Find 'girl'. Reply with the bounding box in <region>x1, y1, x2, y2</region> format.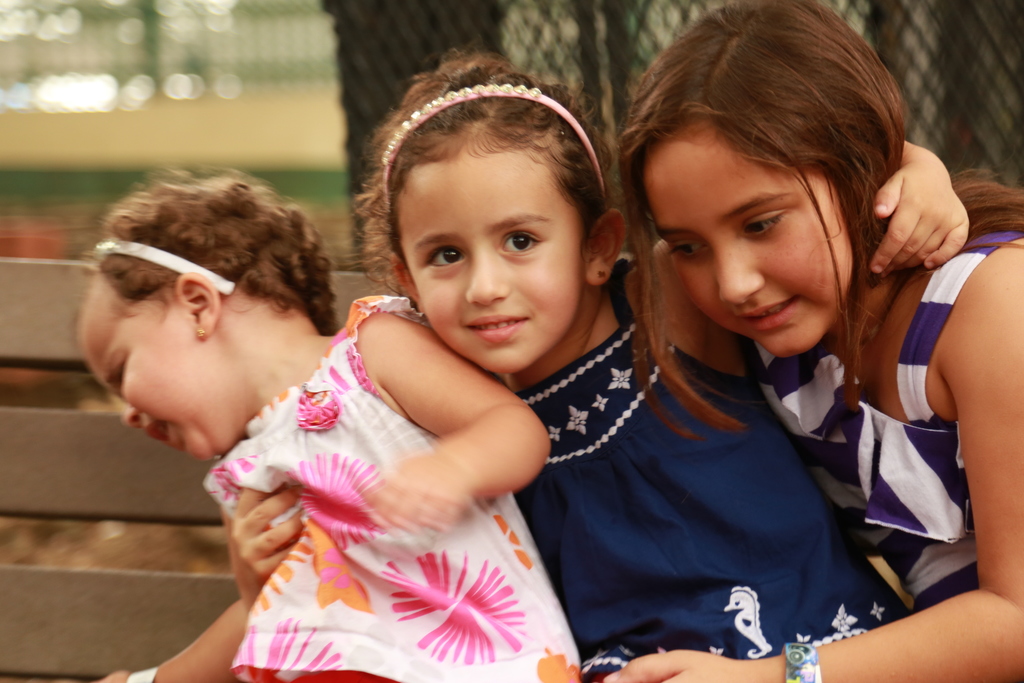
<region>601, 0, 1023, 682</region>.
